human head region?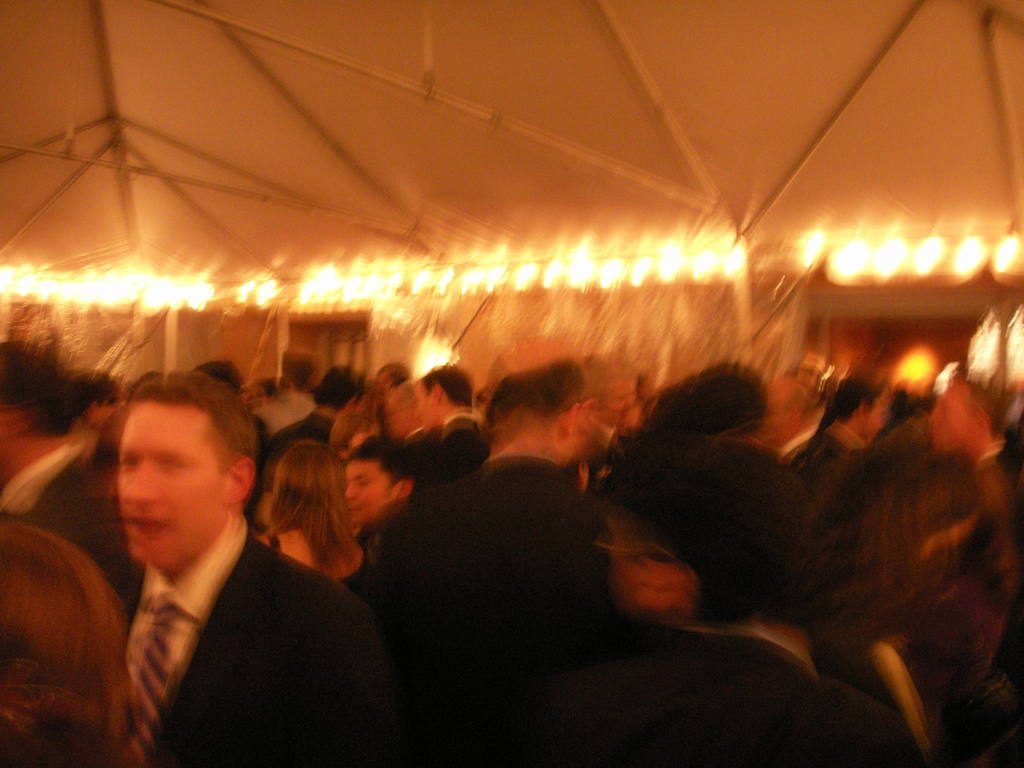
[x1=198, y1=358, x2=250, y2=392]
